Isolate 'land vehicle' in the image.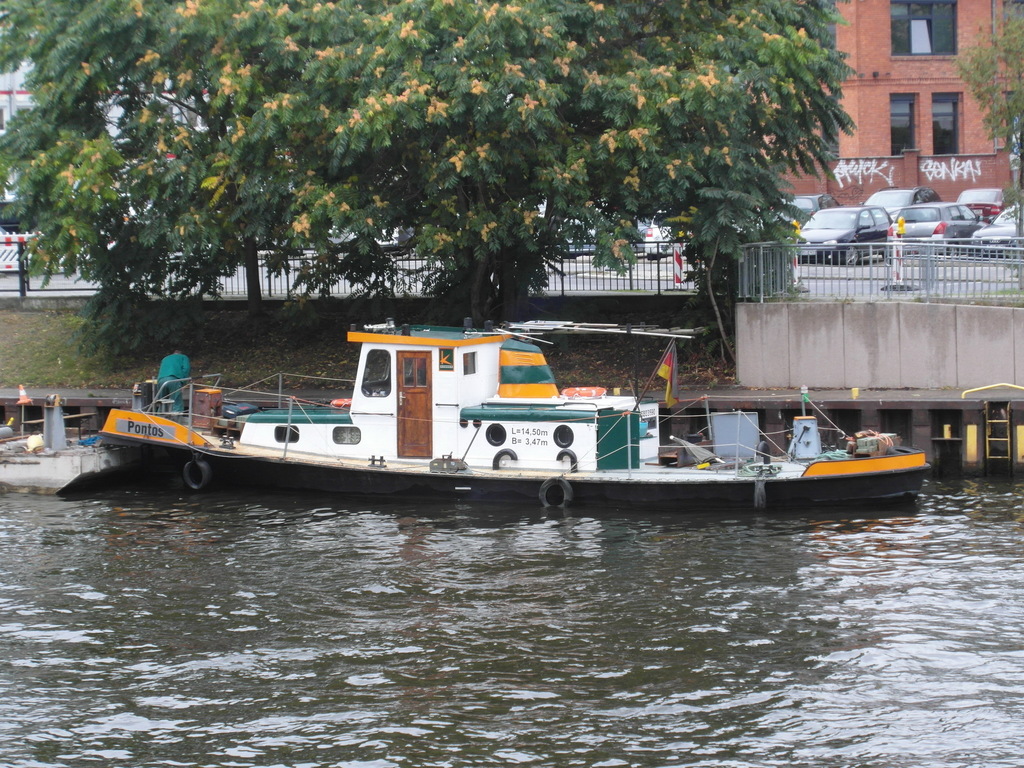
Isolated region: (x1=954, y1=187, x2=1004, y2=222).
